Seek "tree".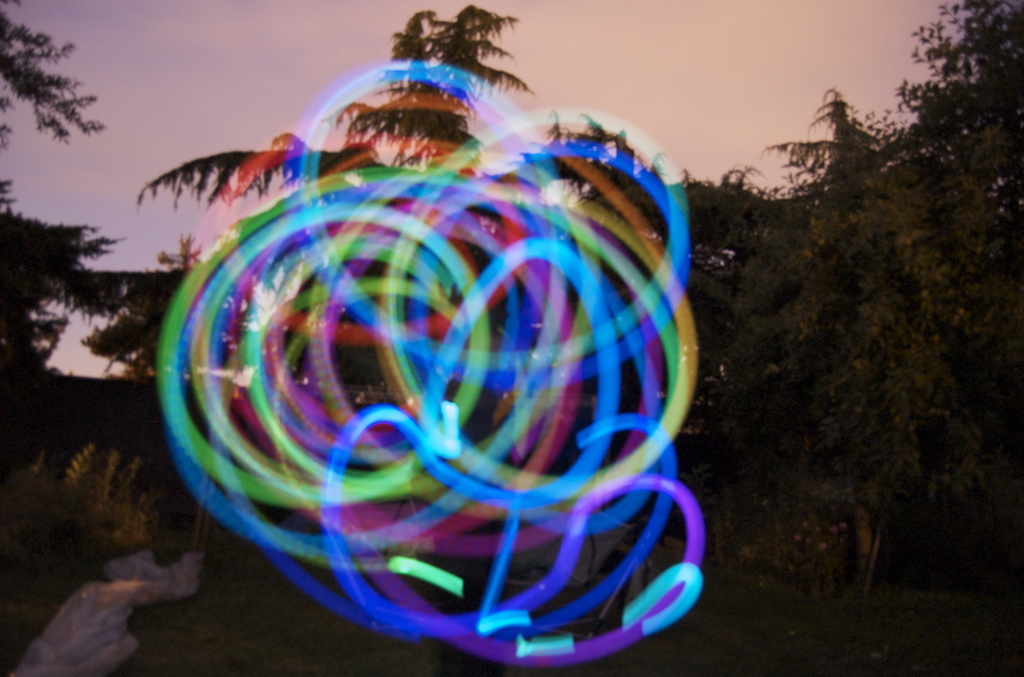
{"left": 71, "top": 248, "right": 201, "bottom": 358}.
